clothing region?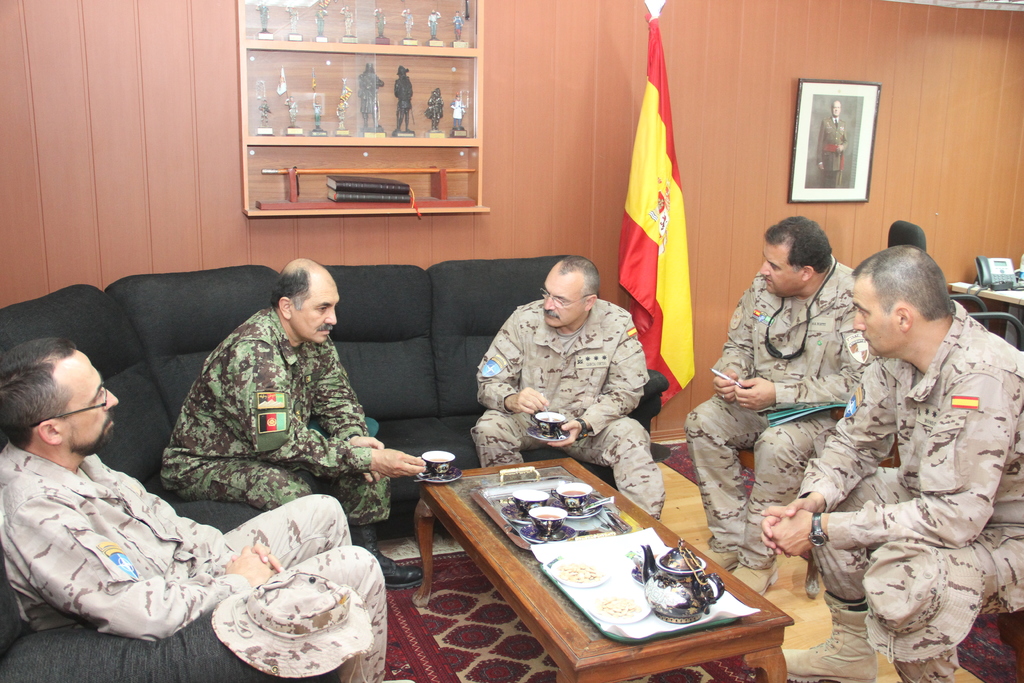
{"x1": 683, "y1": 258, "x2": 855, "y2": 558}
